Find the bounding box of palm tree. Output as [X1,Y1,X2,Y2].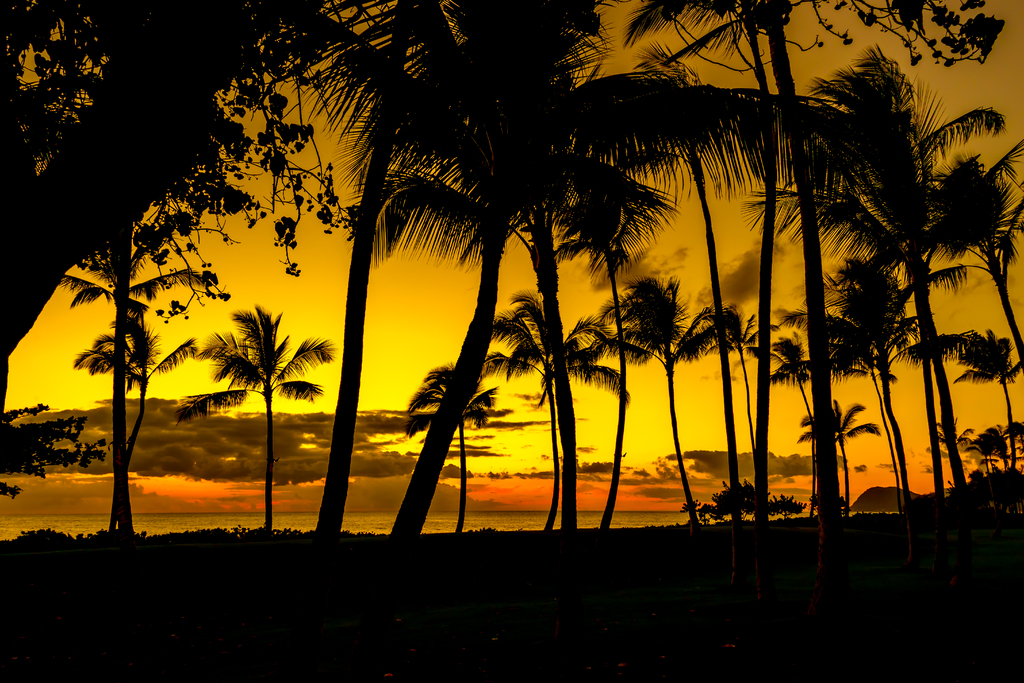
[632,0,916,518].
